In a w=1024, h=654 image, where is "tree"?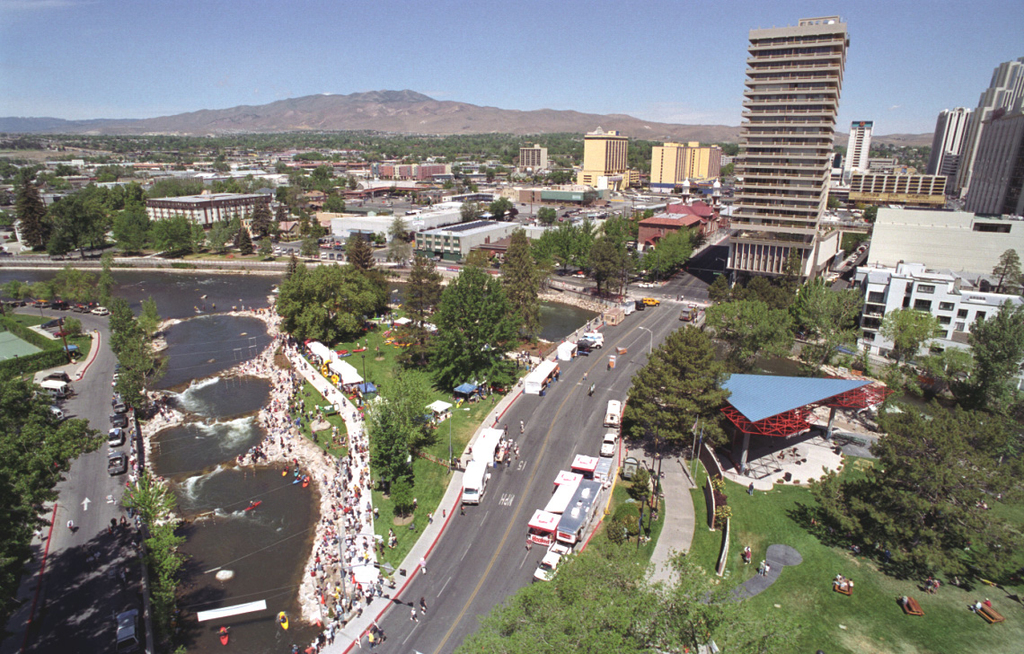
l=612, t=315, r=719, b=458.
